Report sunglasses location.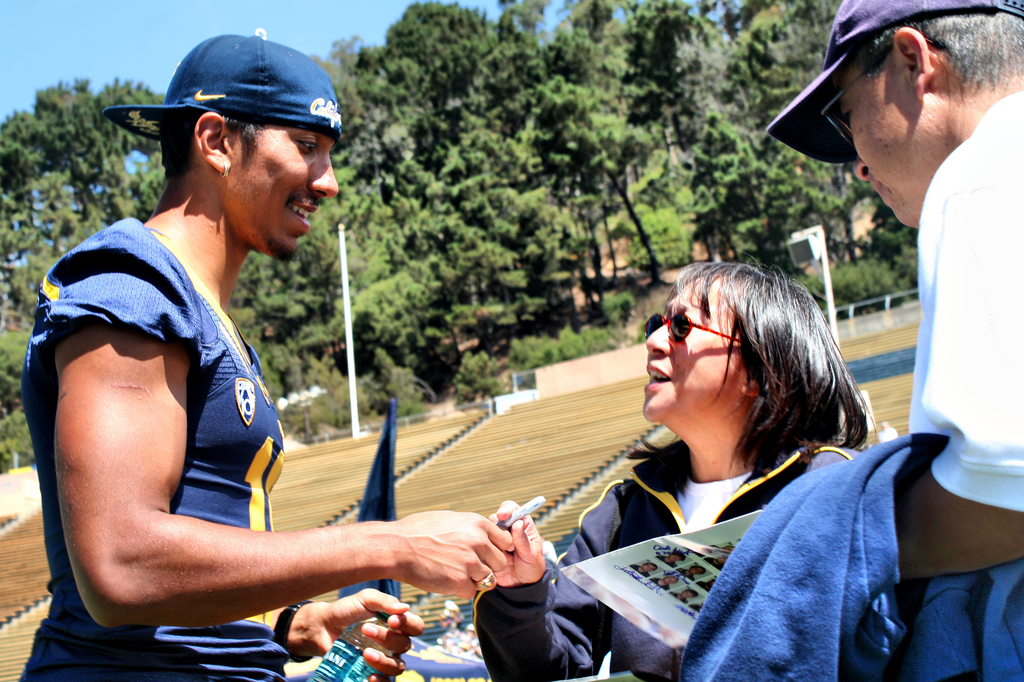
Report: 649, 310, 742, 343.
